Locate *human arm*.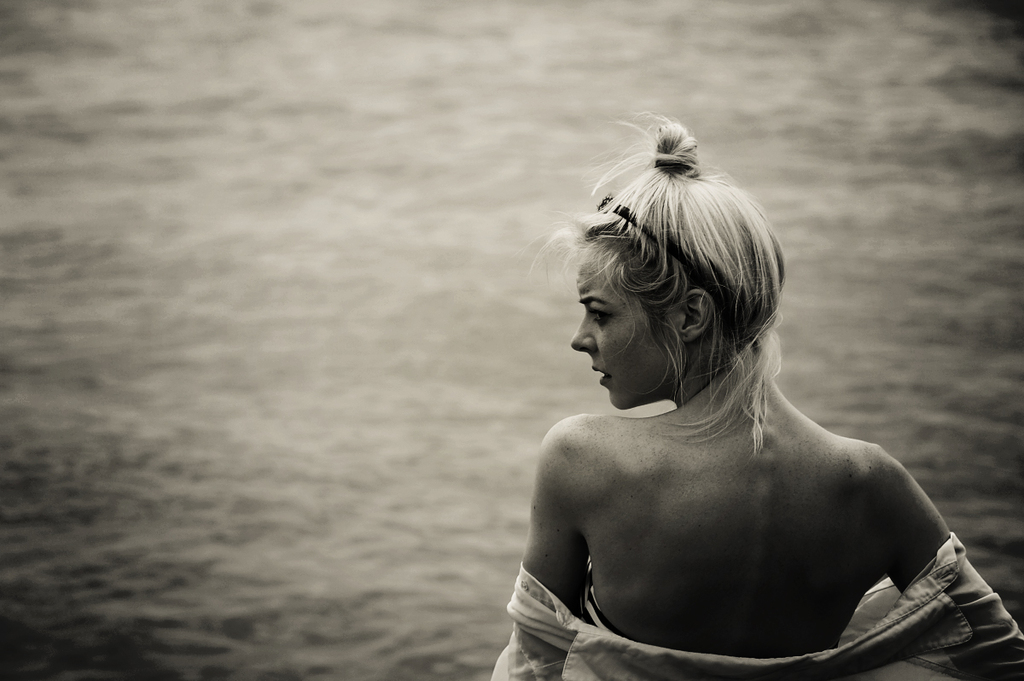
Bounding box: left=870, top=427, right=1023, bottom=680.
